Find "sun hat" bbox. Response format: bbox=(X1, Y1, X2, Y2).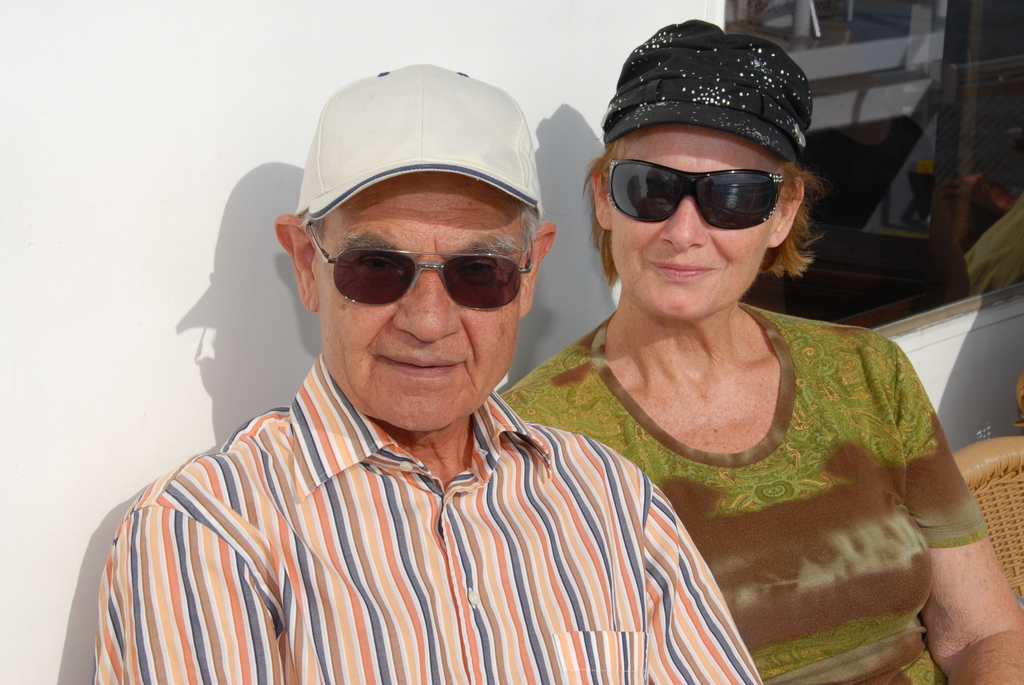
bbox=(601, 19, 817, 163).
